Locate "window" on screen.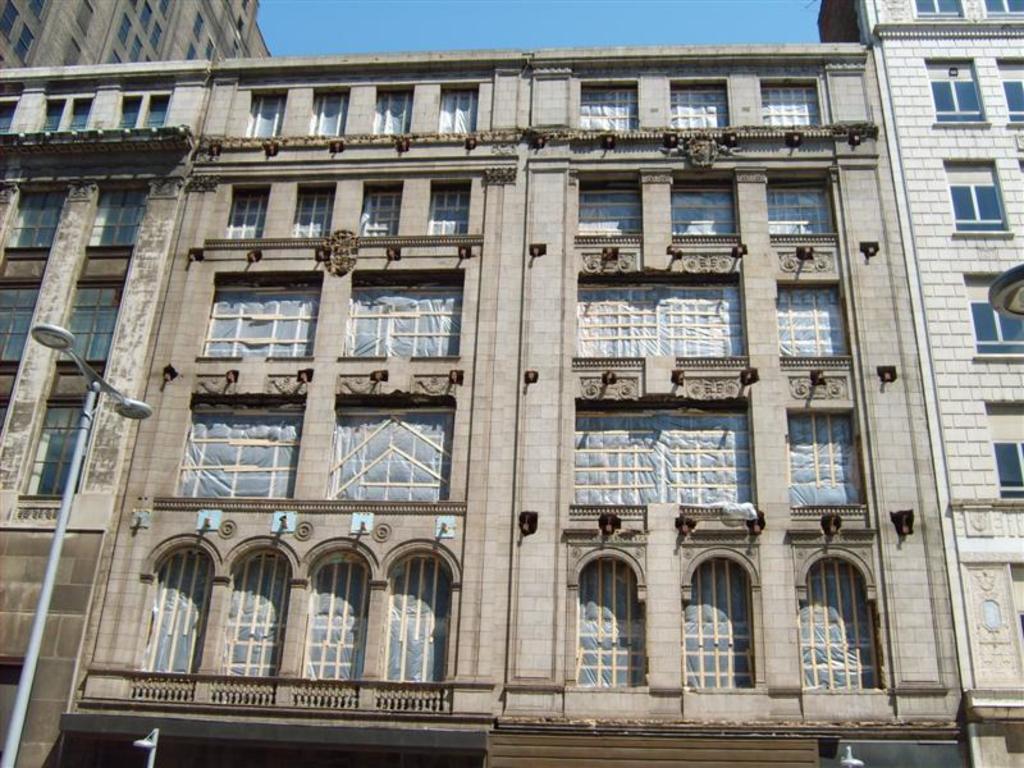
On screen at (293,179,343,241).
